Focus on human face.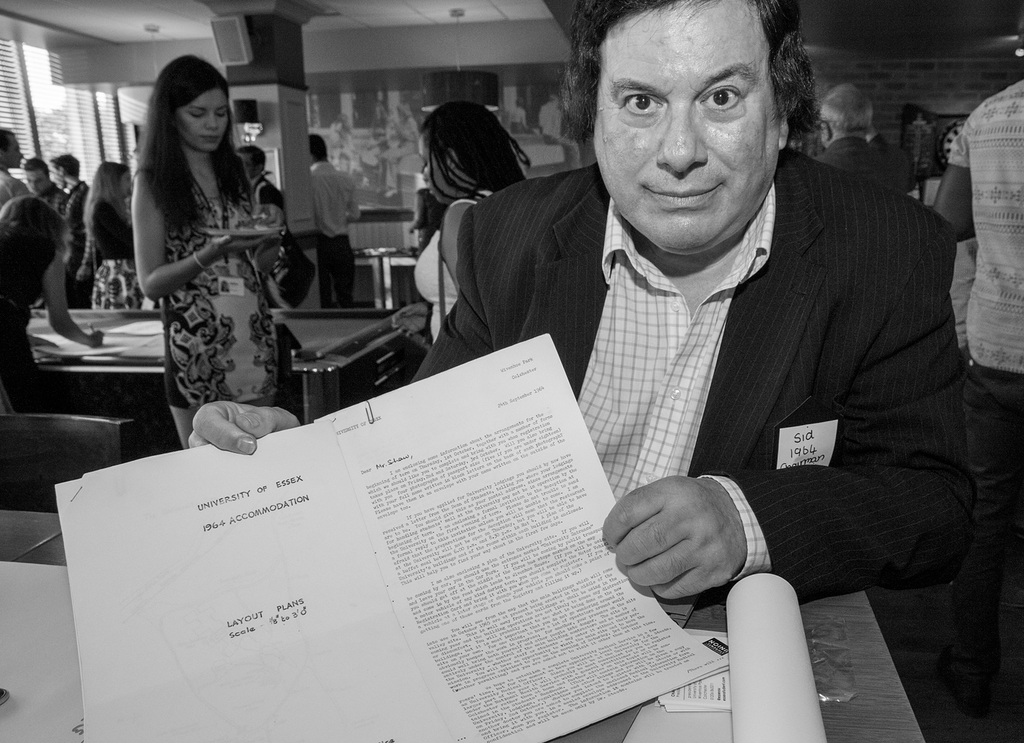
Focused at left=122, top=169, right=145, bottom=202.
